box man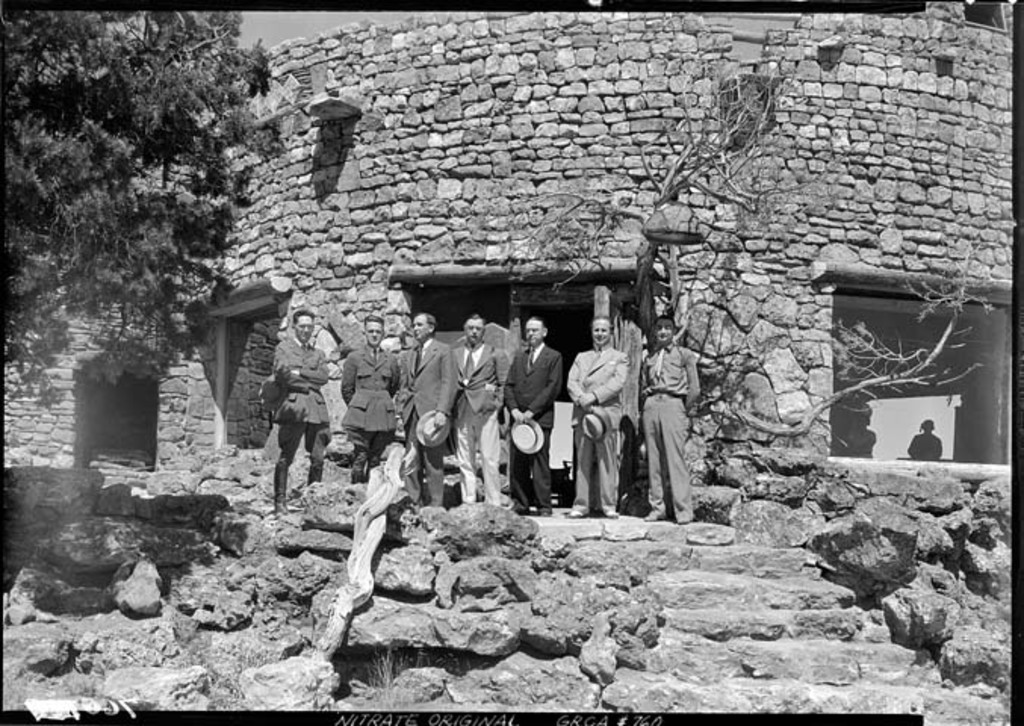
(left=451, top=312, right=508, bottom=505)
